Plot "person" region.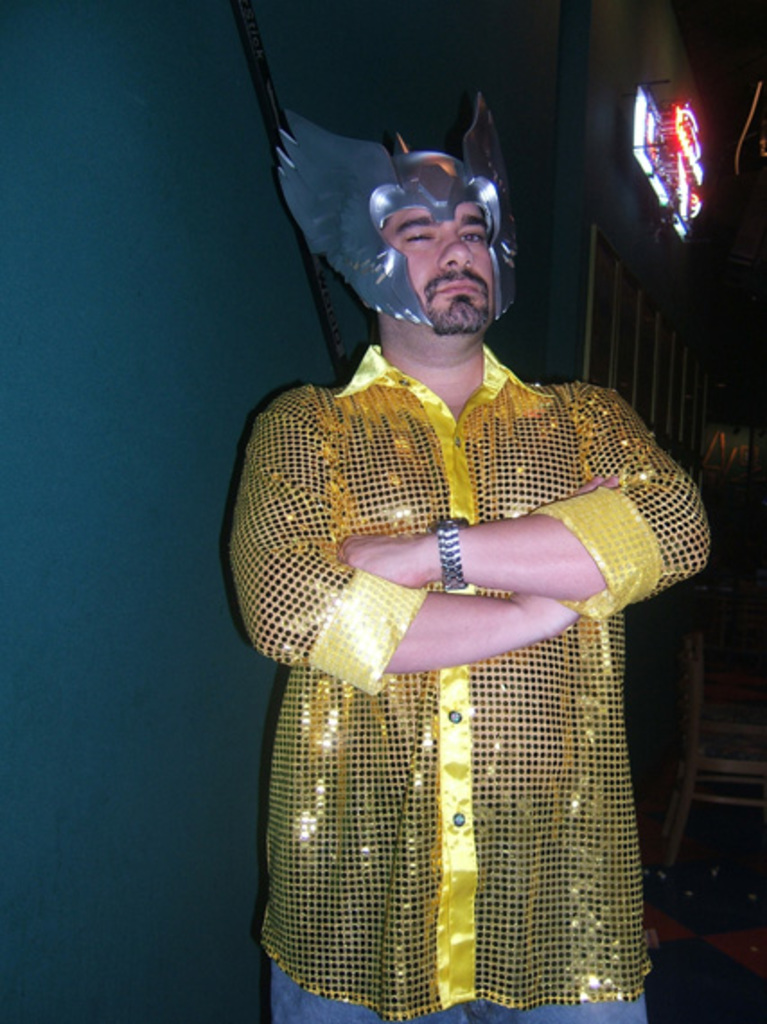
Plotted at [left=217, top=83, right=699, bottom=970].
